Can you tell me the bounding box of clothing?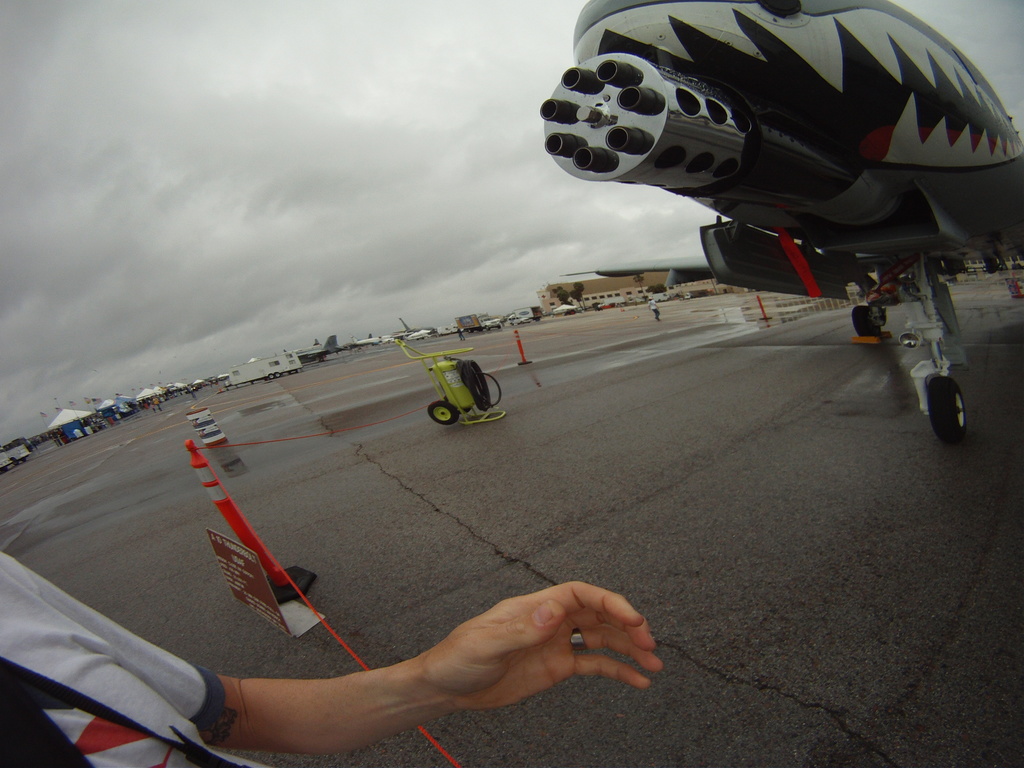
select_region(0, 556, 271, 767).
